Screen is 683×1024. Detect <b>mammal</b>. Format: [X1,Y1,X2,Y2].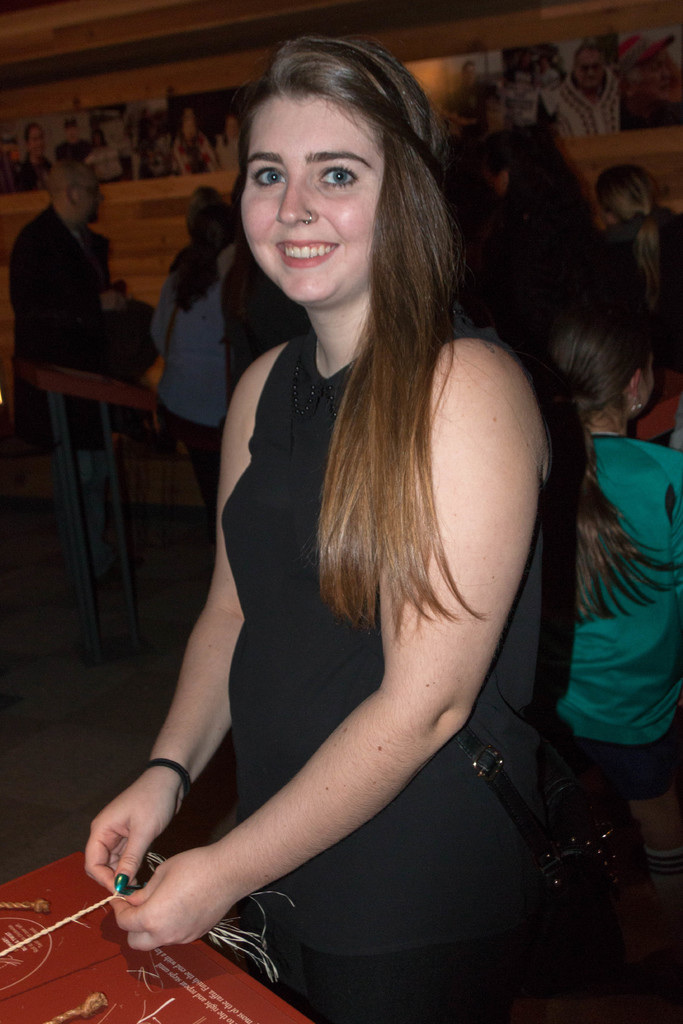
[19,152,136,524].
